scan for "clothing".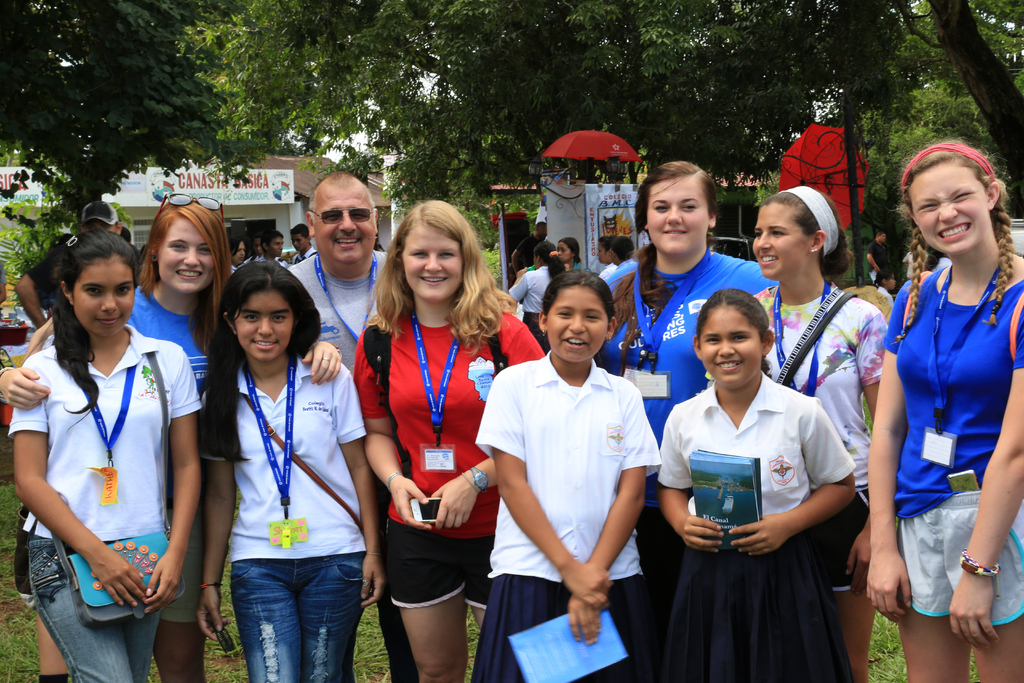
Scan result: select_region(514, 235, 548, 265).
